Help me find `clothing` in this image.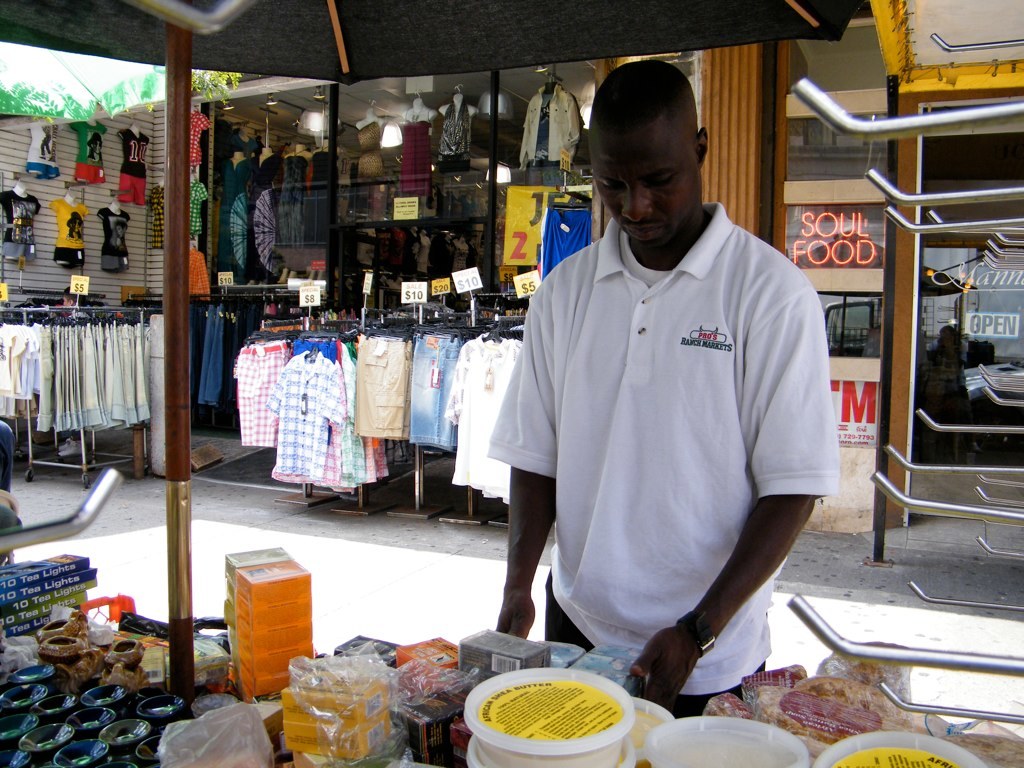
Found it: Rect(50, 197, 93, 270).
